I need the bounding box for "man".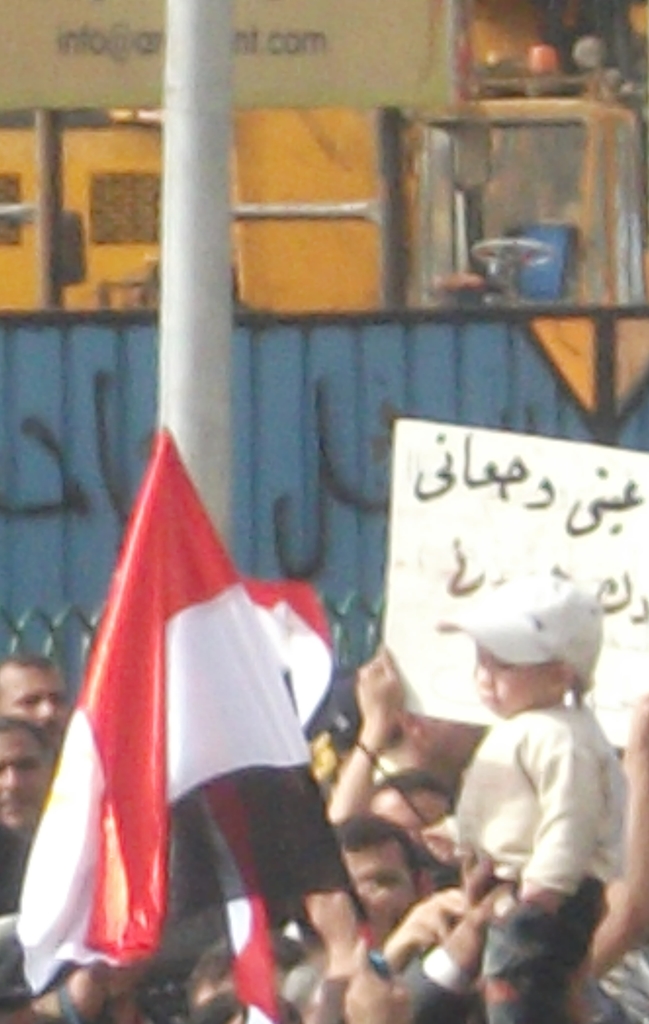
Here it is: bbox(0, 716, 65, 840).
